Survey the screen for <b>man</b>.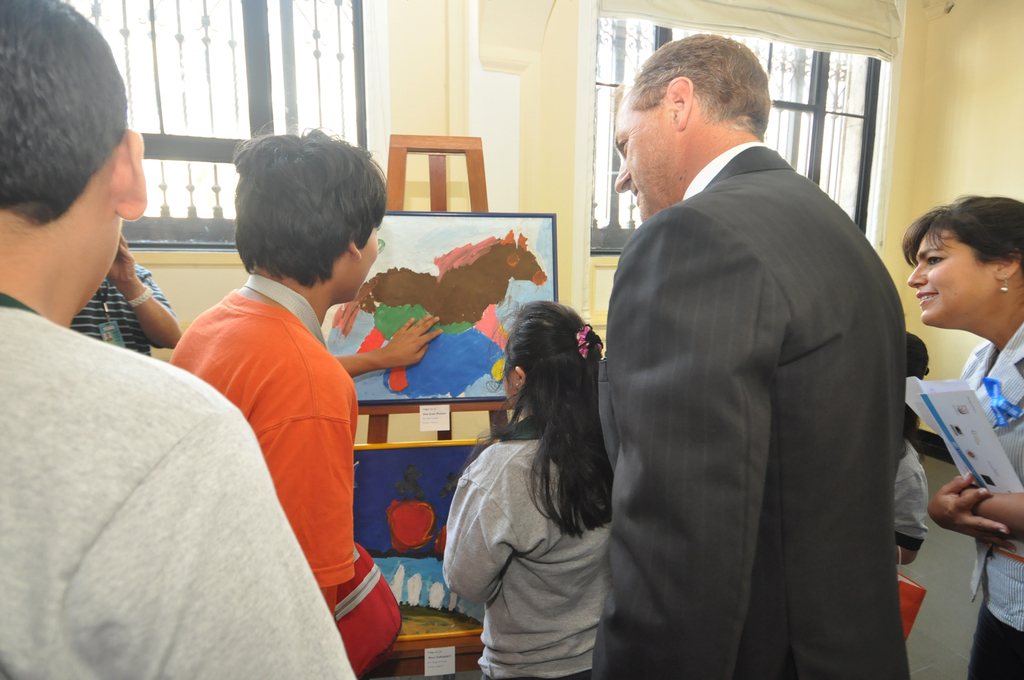
Survey found: {"left": 569, "top": 25, "right": 919, "bottom": 679}.
